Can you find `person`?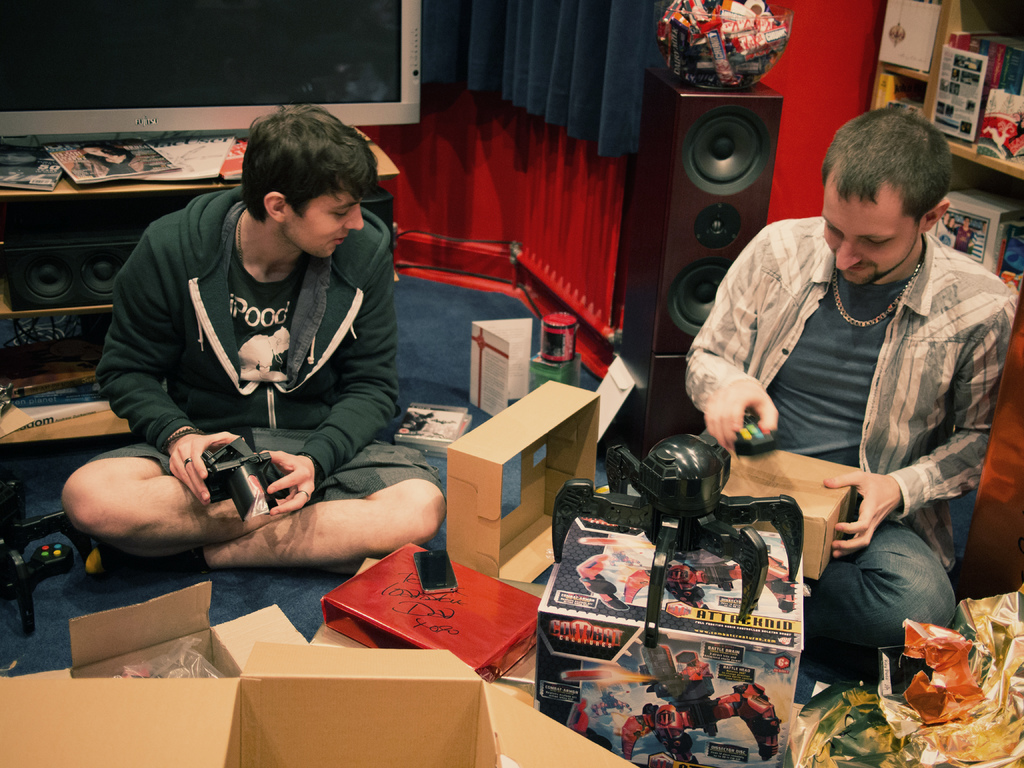
Yes, bounding box: l=64, t=108, r=445, b=573.
